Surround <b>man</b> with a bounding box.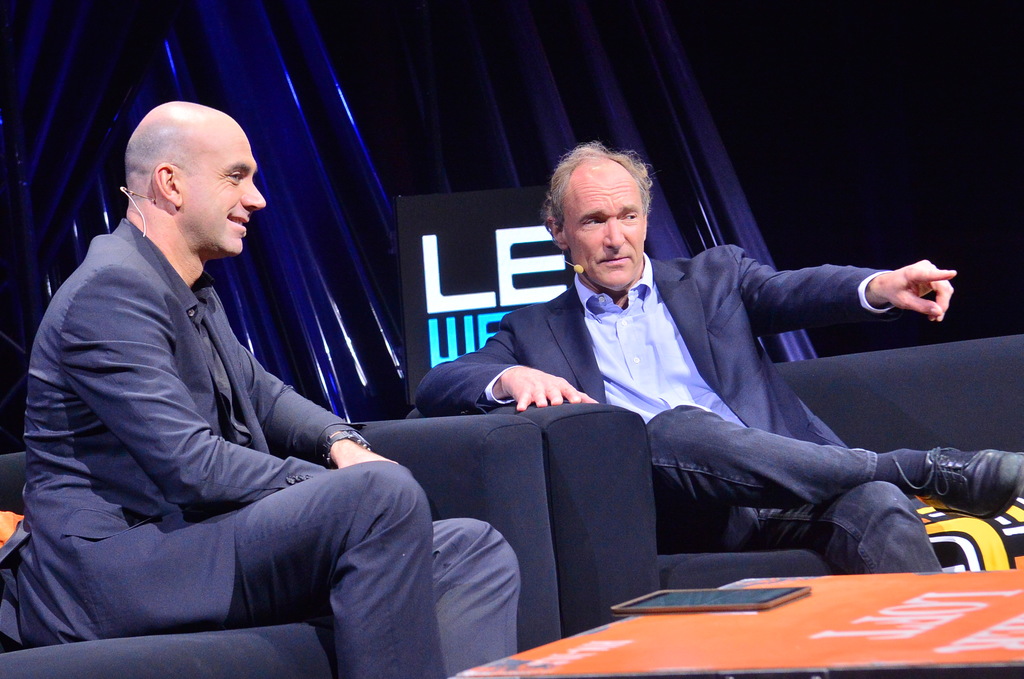
(left=372, top=166, right=974, bottom=605).
